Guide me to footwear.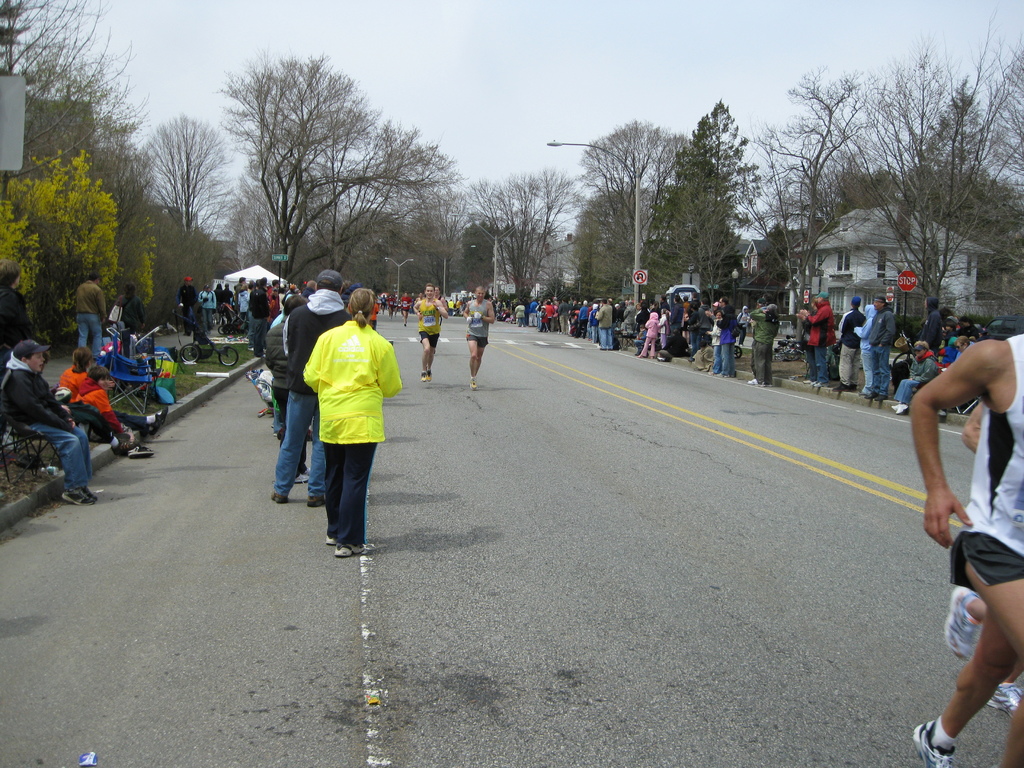
Guidance: <region>326, 535, 337, 545</region>.
